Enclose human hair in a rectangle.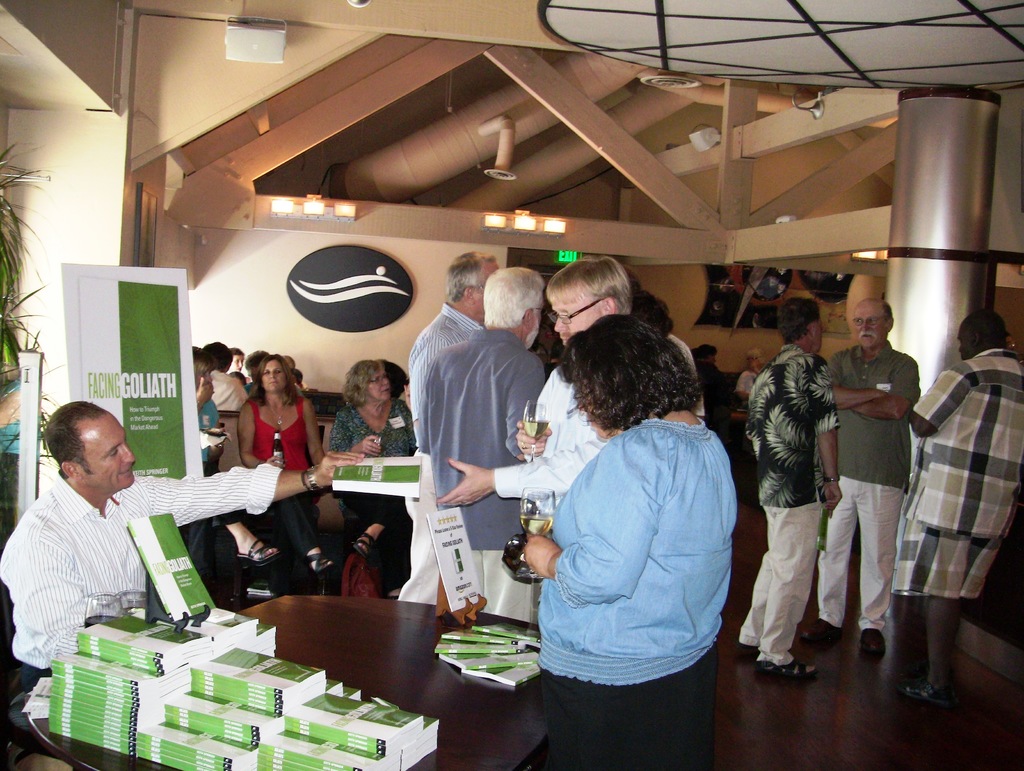
(783, 292, 817, 344).
